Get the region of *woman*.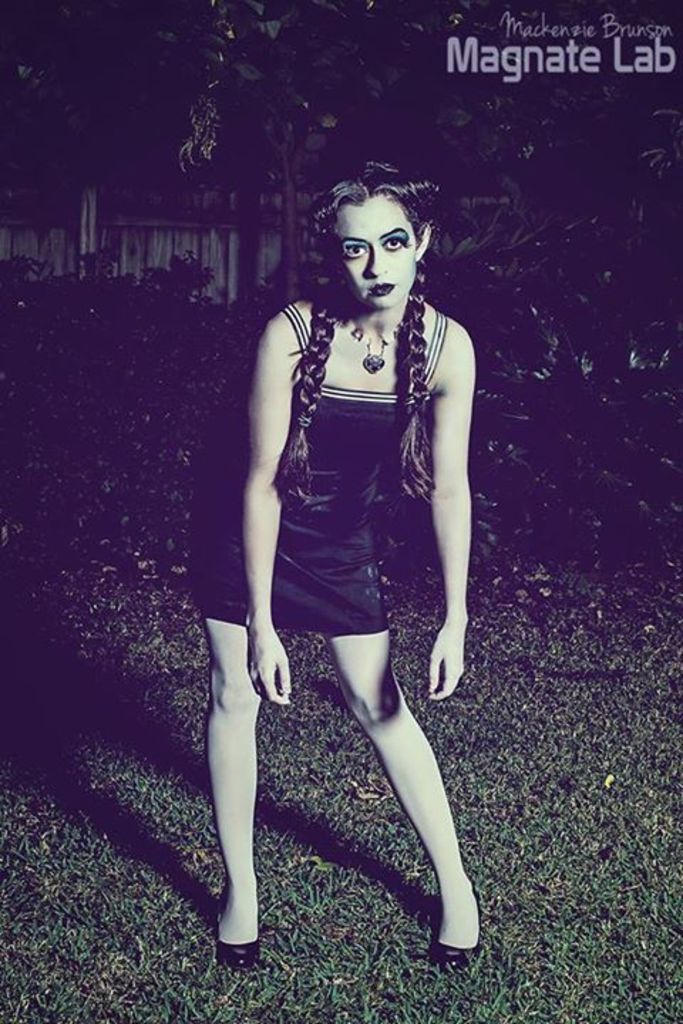
select_region(211, 132, 485, 976).
